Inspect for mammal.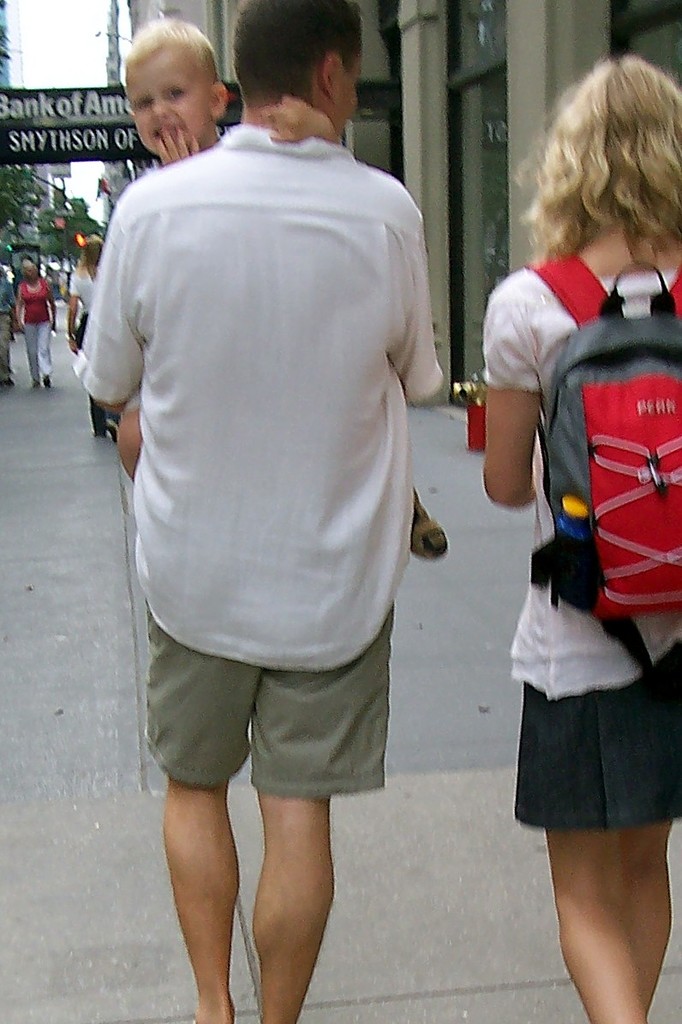
Inspection: rect(63, 233, 123, 448).
